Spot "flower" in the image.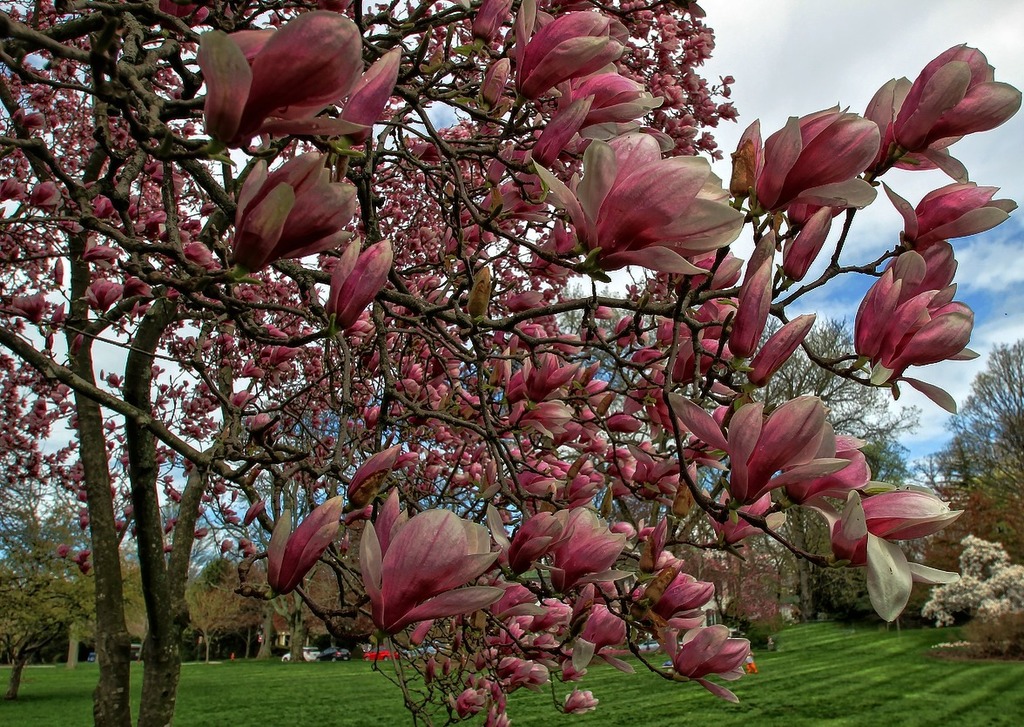
"flower" found at Rect(357, 501, 517, 643).
